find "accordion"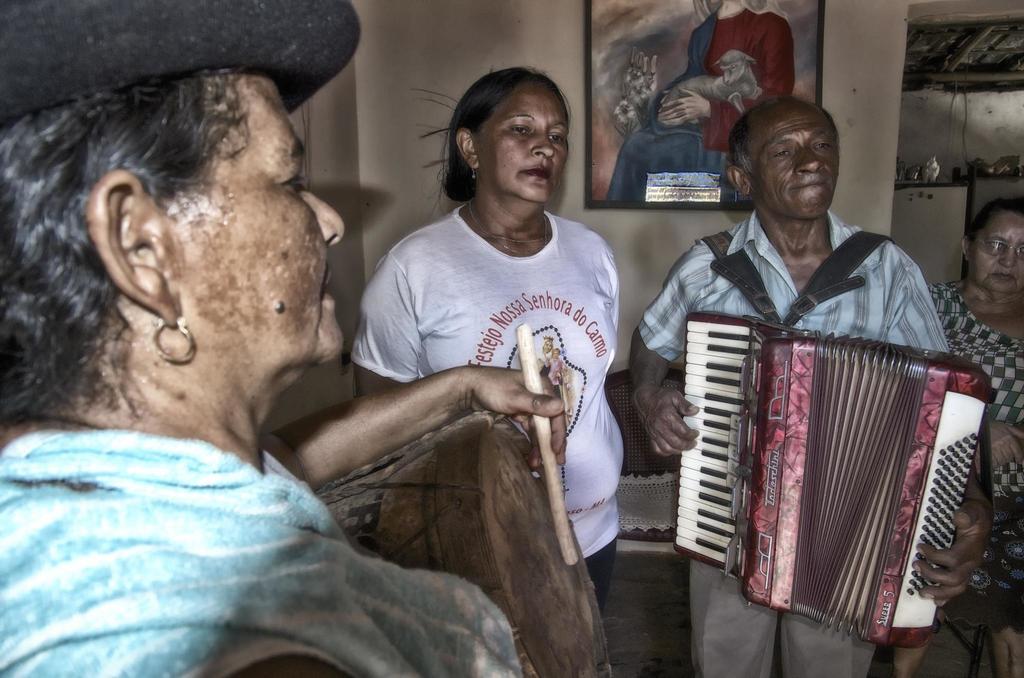
box=[654, 220, 990, 636]
